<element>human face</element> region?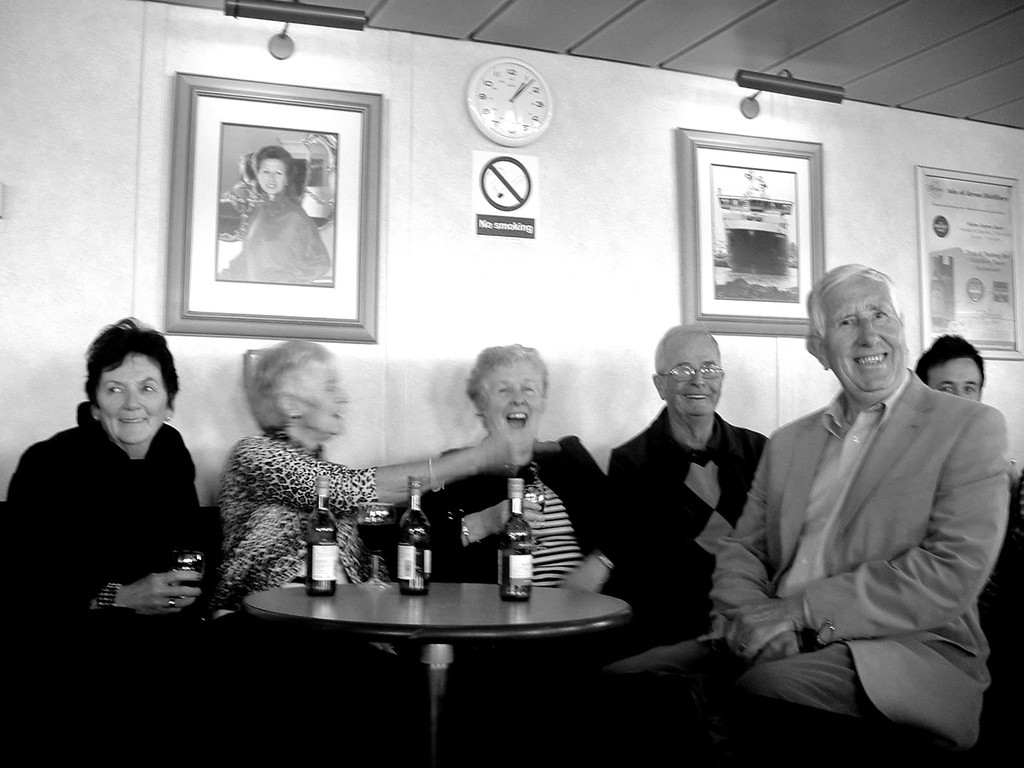
485/363/543/434
